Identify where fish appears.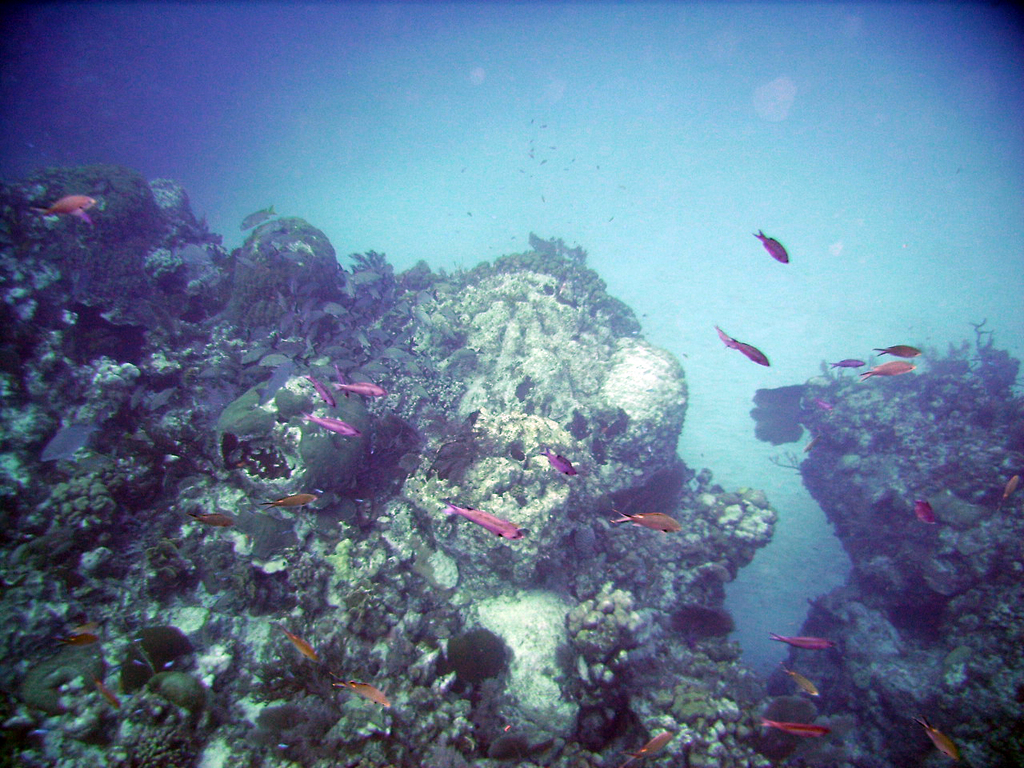
Appears at l=333, t=367, r=395, b=399.
